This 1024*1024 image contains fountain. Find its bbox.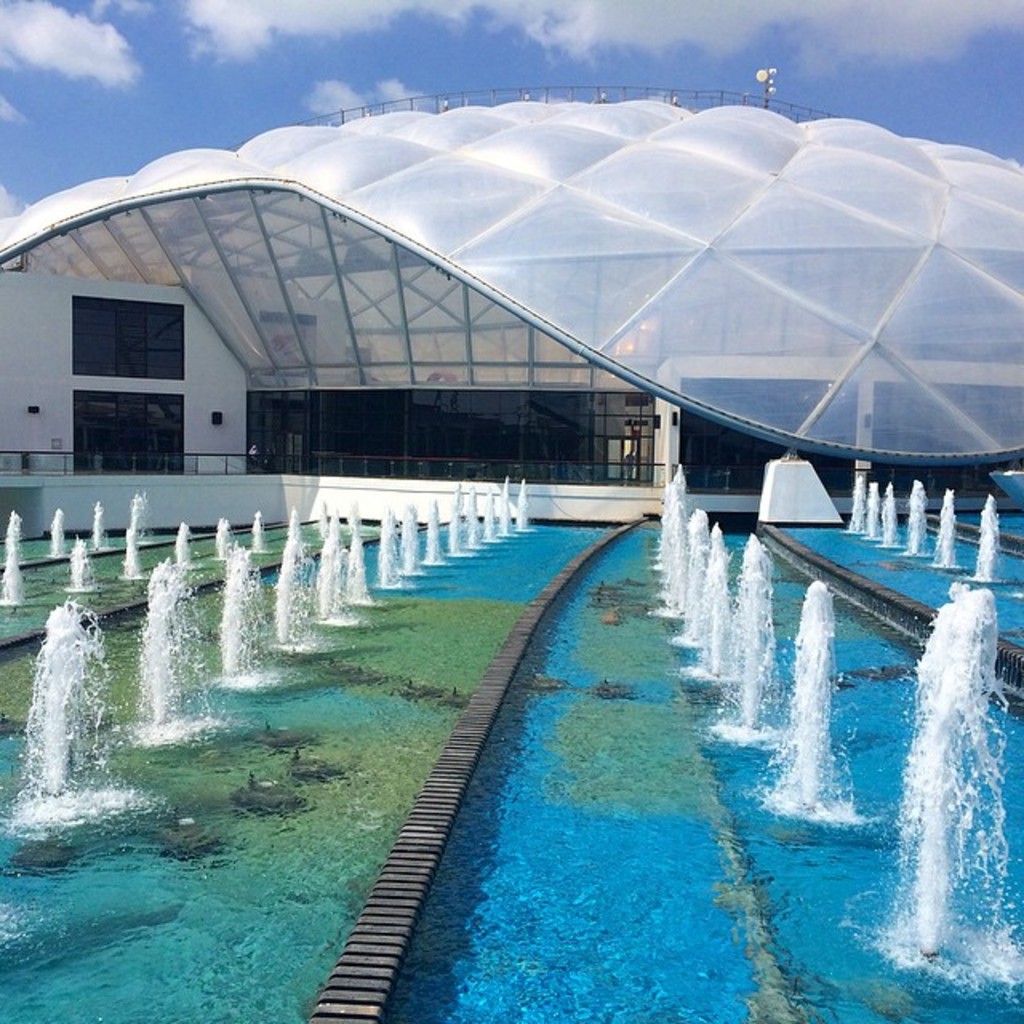
<region>867, 480, 885, 541</region>.
